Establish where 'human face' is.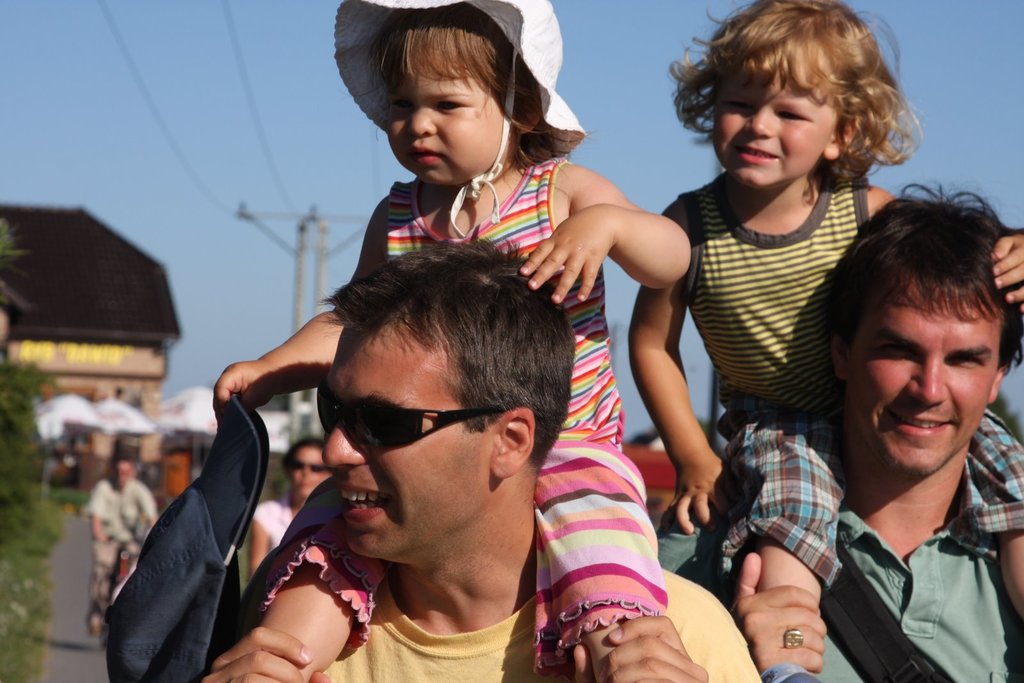
Established at [709, 63, 844, 191].
